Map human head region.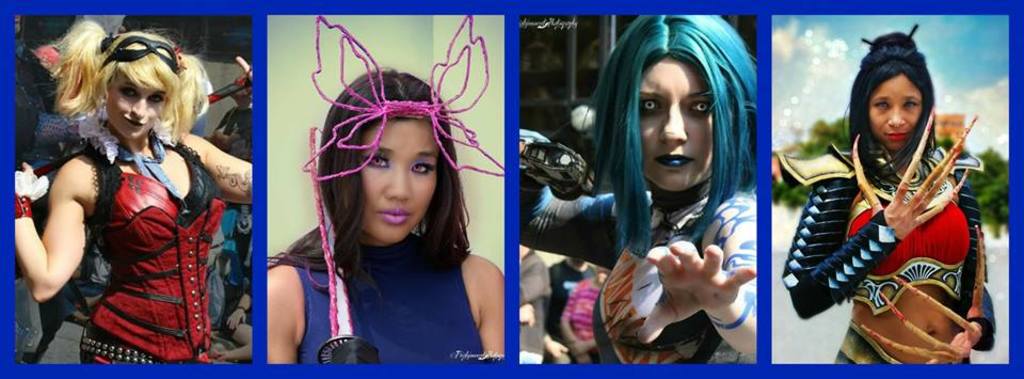
Mapped to box=[590, 21, 754, 198].
